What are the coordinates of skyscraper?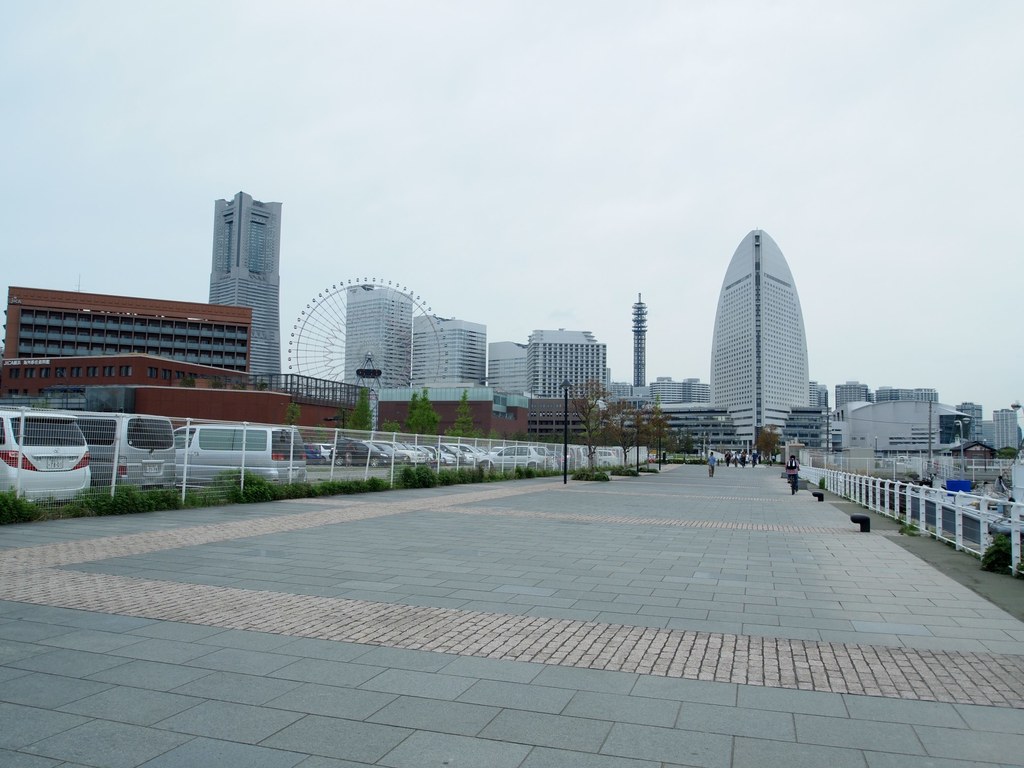
[208,193,284,387].
